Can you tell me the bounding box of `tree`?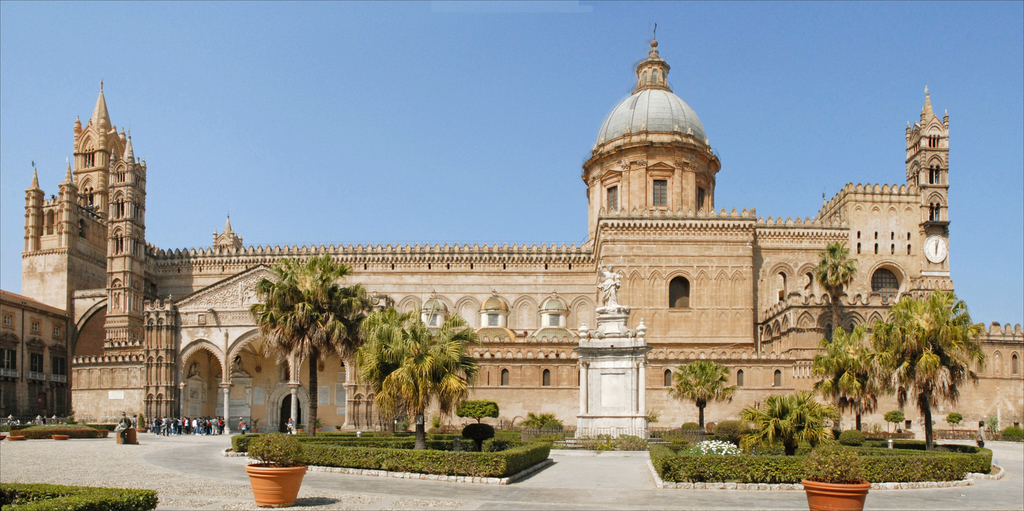
l=671, t=357, r=732, b=430.
